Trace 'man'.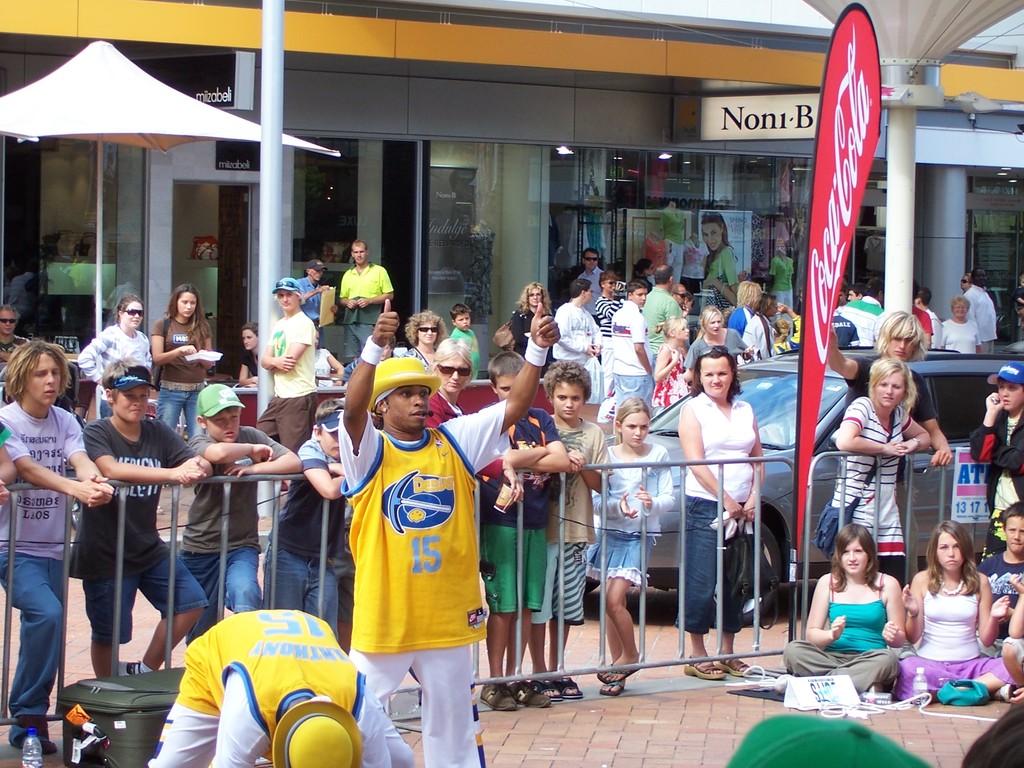
Traced to BBox(908, 287, 944, 352).
